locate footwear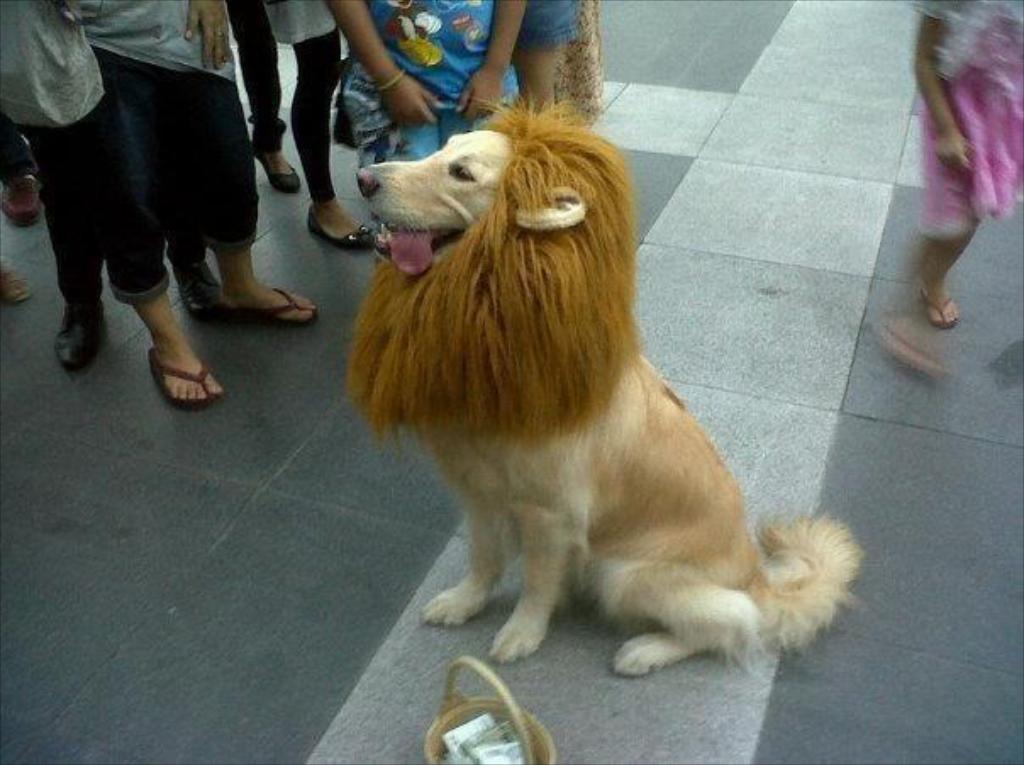
[2,144,44,227]
